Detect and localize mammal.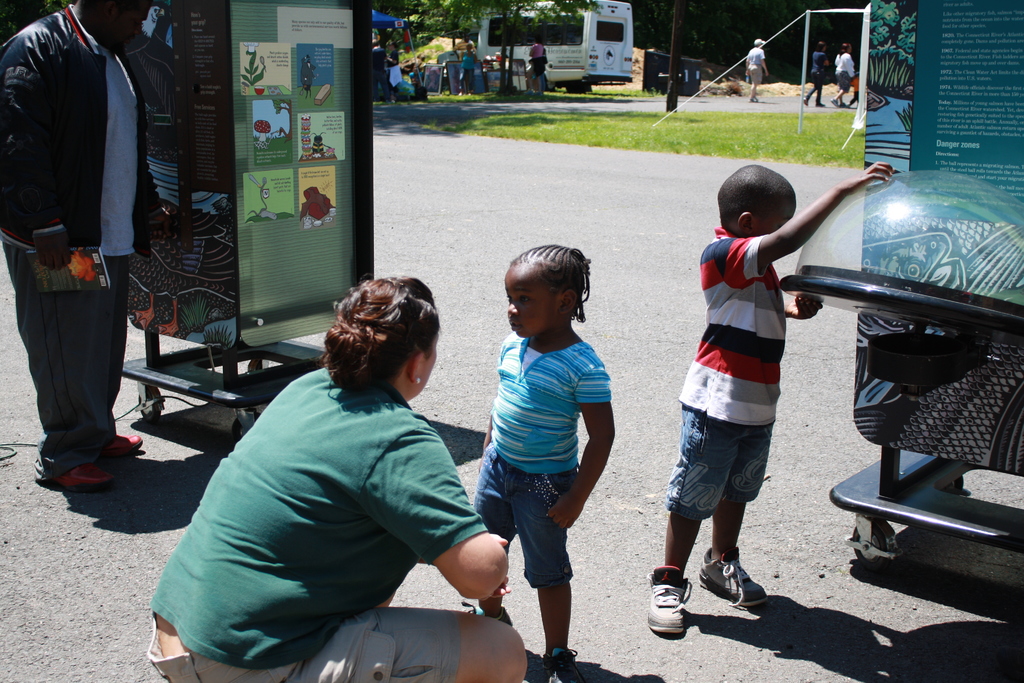
Localized at (831, 42, 852, 106).
